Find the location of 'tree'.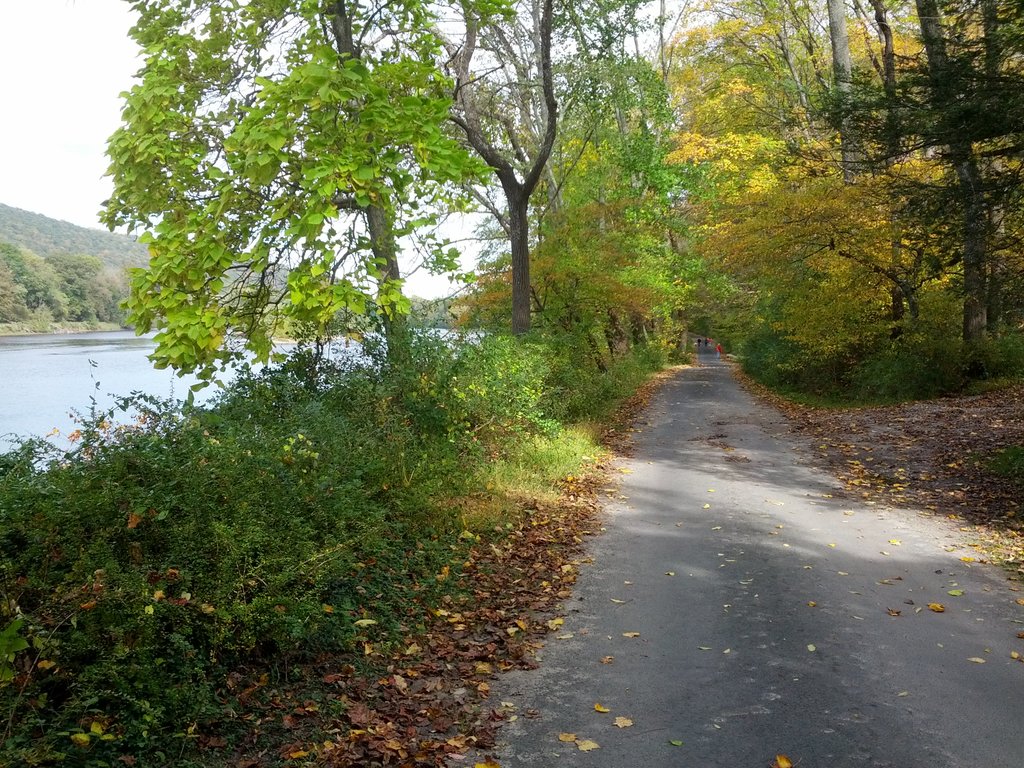
Location: [left=520, top=0, right=662, bottom=328].
